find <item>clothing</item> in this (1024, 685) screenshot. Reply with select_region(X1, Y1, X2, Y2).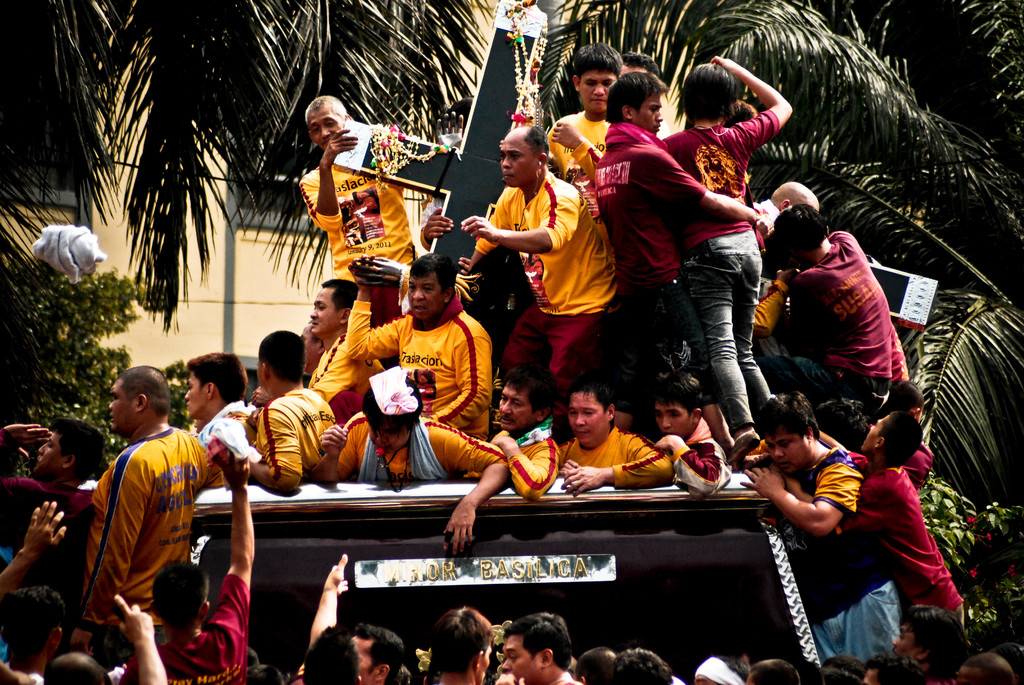
select_region(250, 377, 344, 481).
